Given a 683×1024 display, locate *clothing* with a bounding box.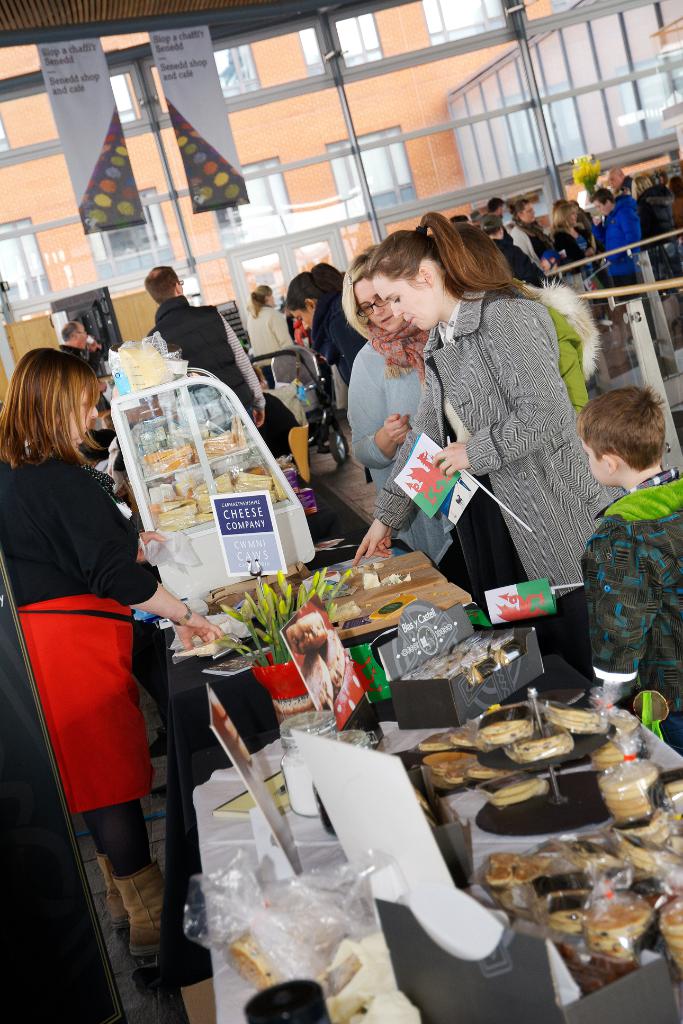
Located: bbox=[597, 452, 676, 753].
